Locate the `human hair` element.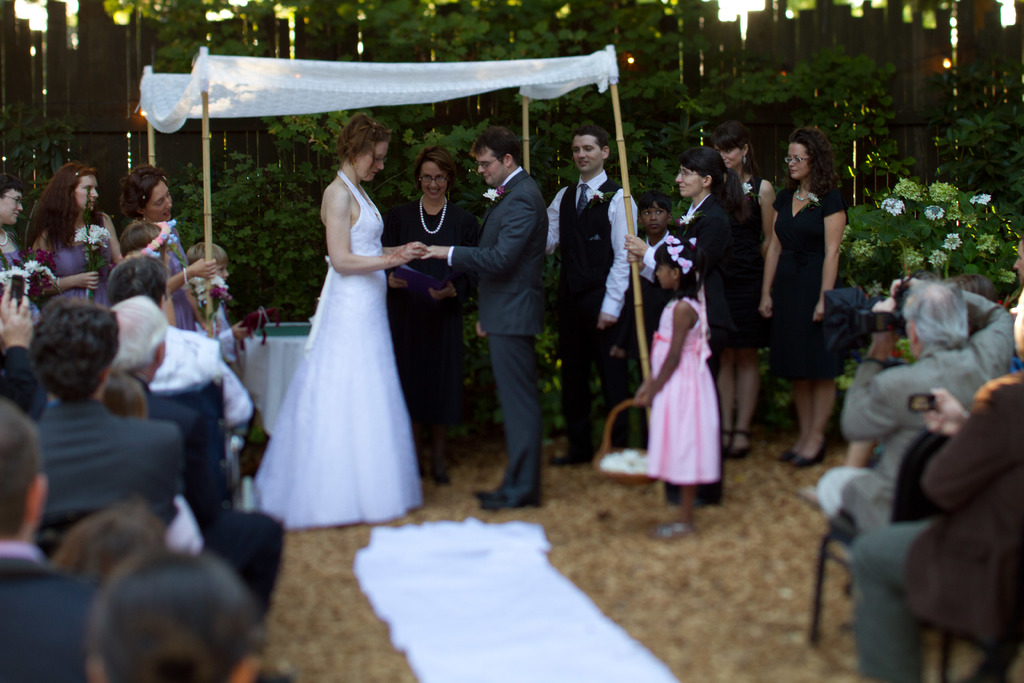
Element bbox: Rect(333, 113, 390, 179).
